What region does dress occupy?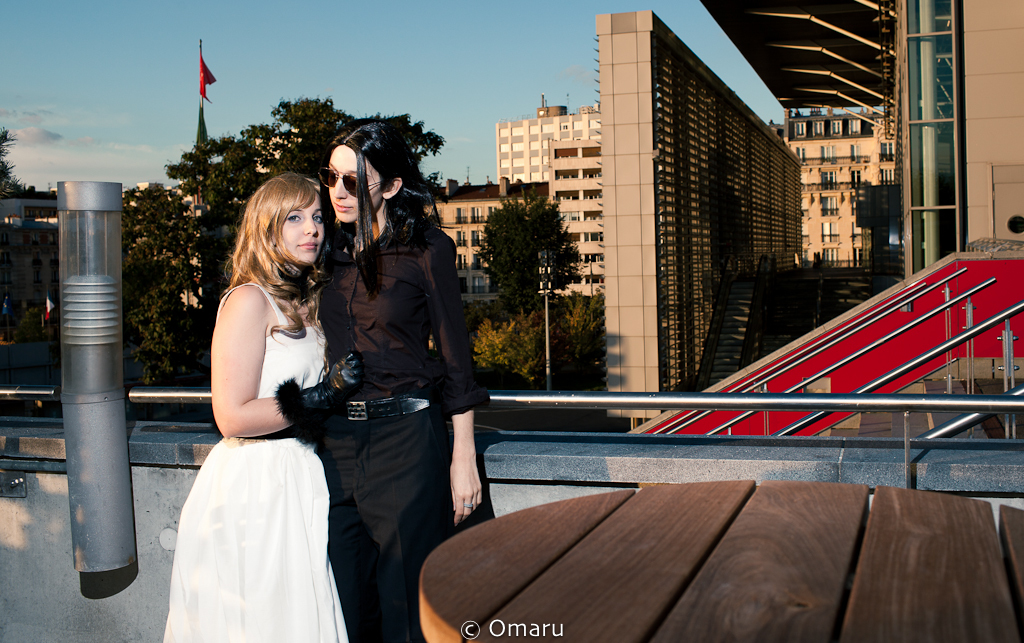
162/281/353/642.
